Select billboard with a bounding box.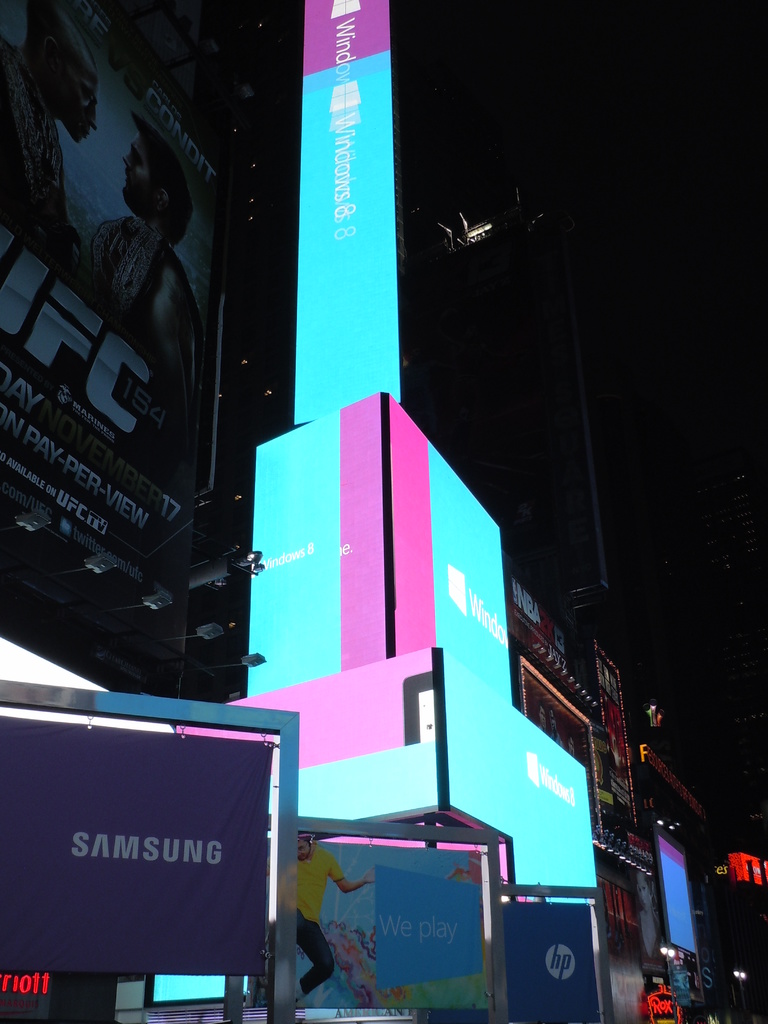
640 839 692 958.
